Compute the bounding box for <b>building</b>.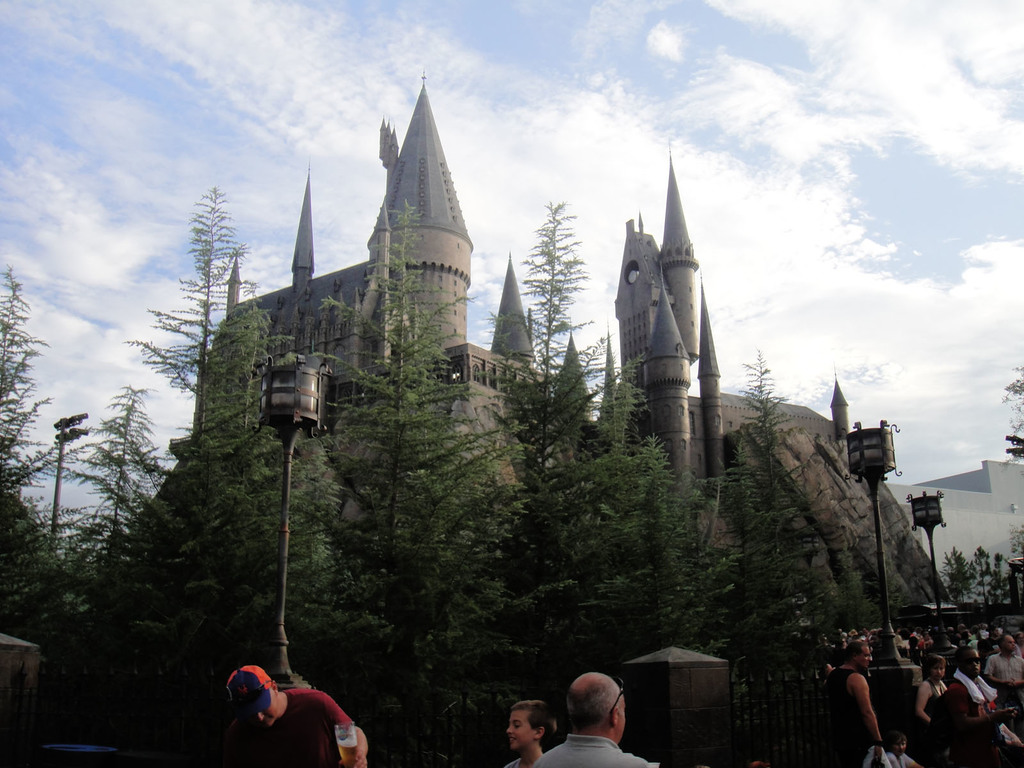
[0,631,40,700].
